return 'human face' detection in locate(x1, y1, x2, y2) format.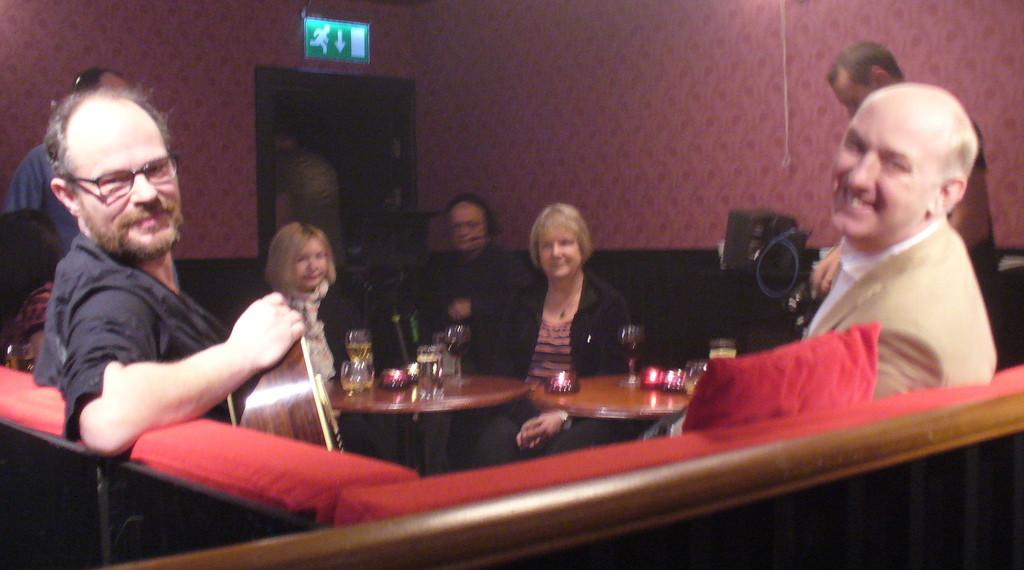
locate(829, 88, 879, 122).
